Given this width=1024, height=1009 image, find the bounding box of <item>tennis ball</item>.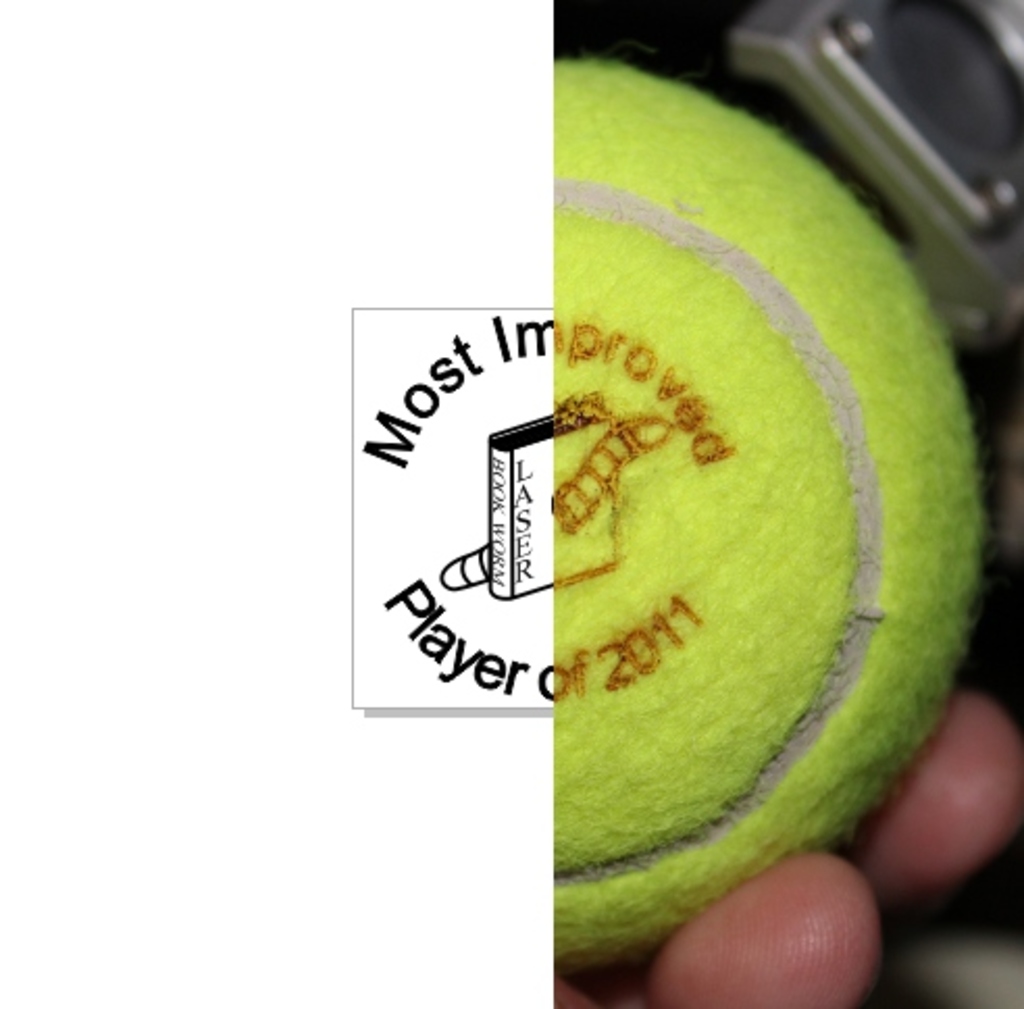
bbox(552, 52, 984, 978).
